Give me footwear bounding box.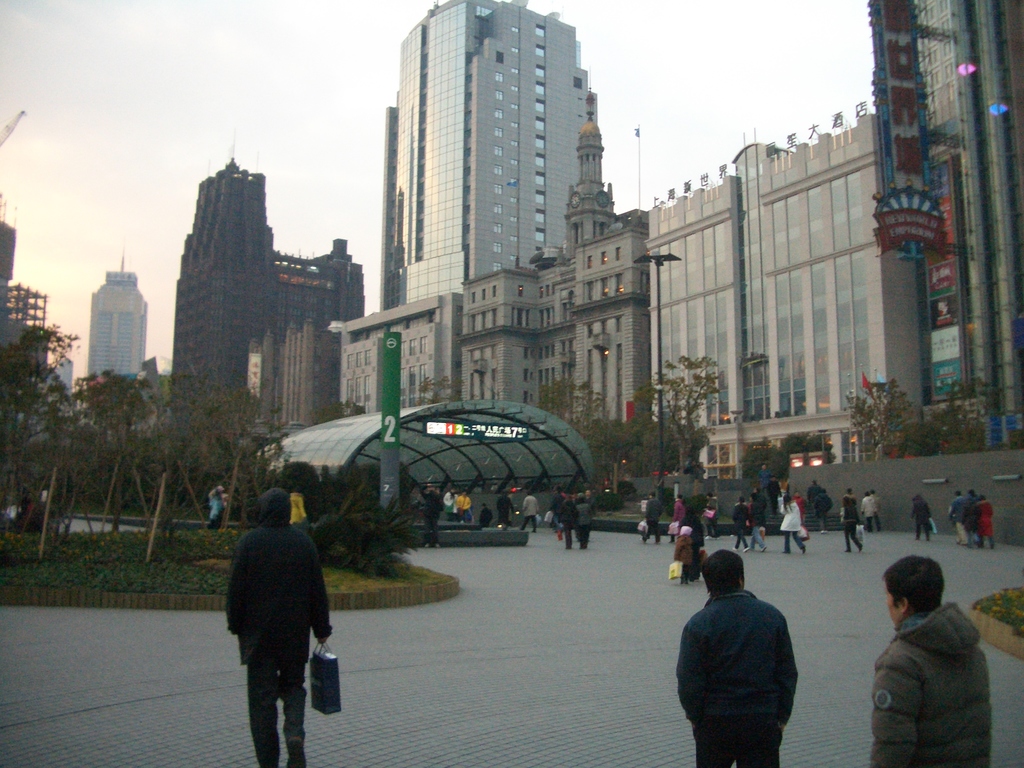
BBox(741, 545, 750, 560).
